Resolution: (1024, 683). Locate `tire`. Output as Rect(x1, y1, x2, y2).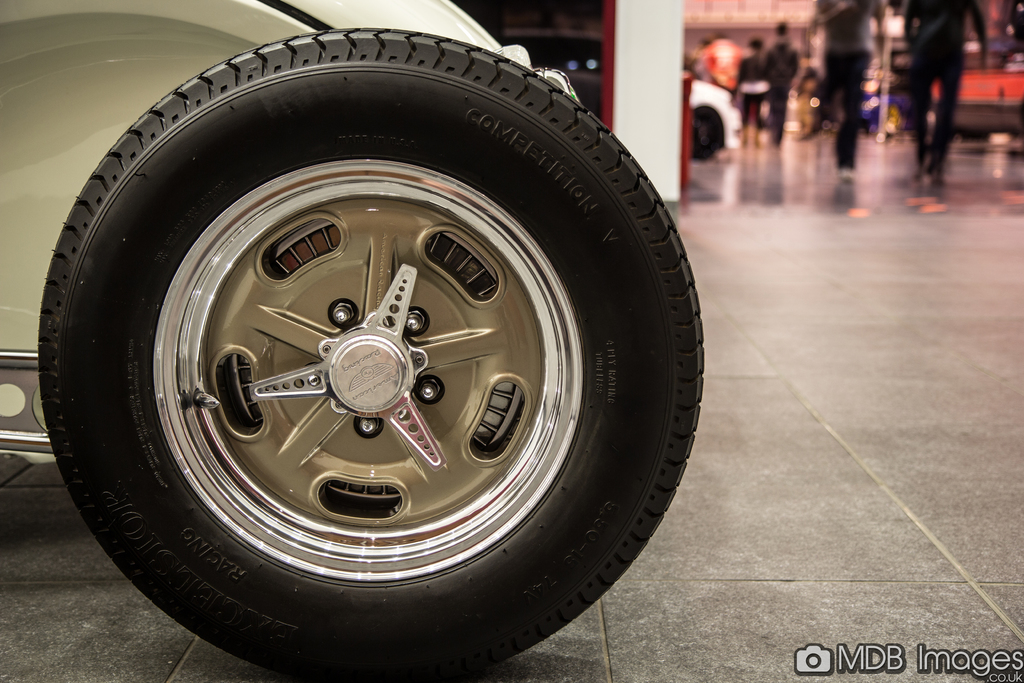
Rect(688, 105, 721, 161).
